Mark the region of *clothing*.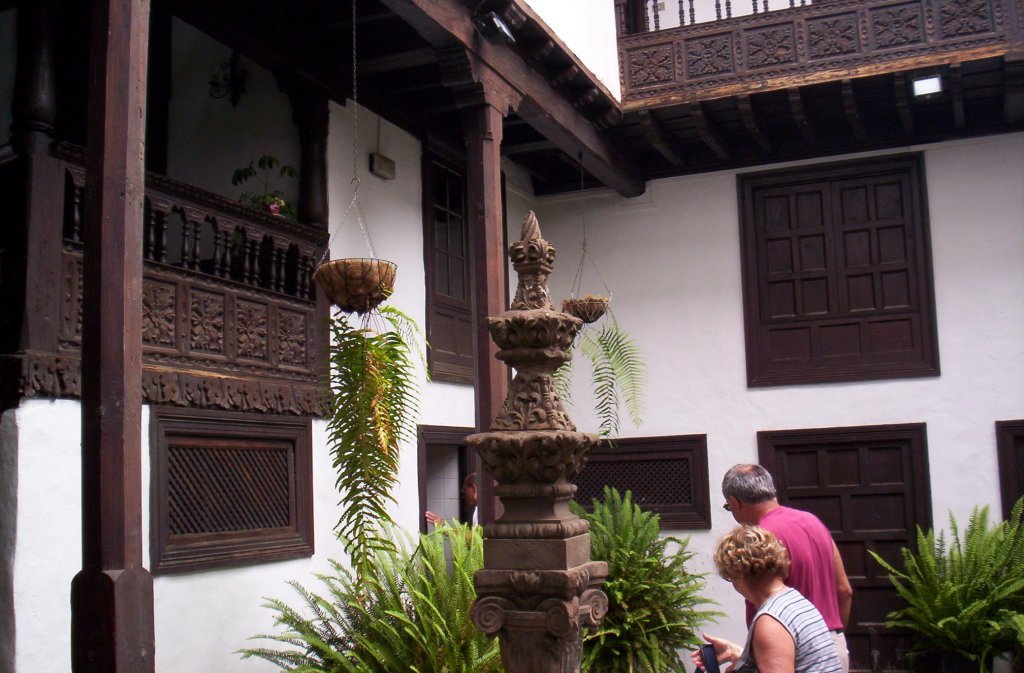
Region: {"left": 748, "top": 586, "right": 840, "bottom": 672}.
